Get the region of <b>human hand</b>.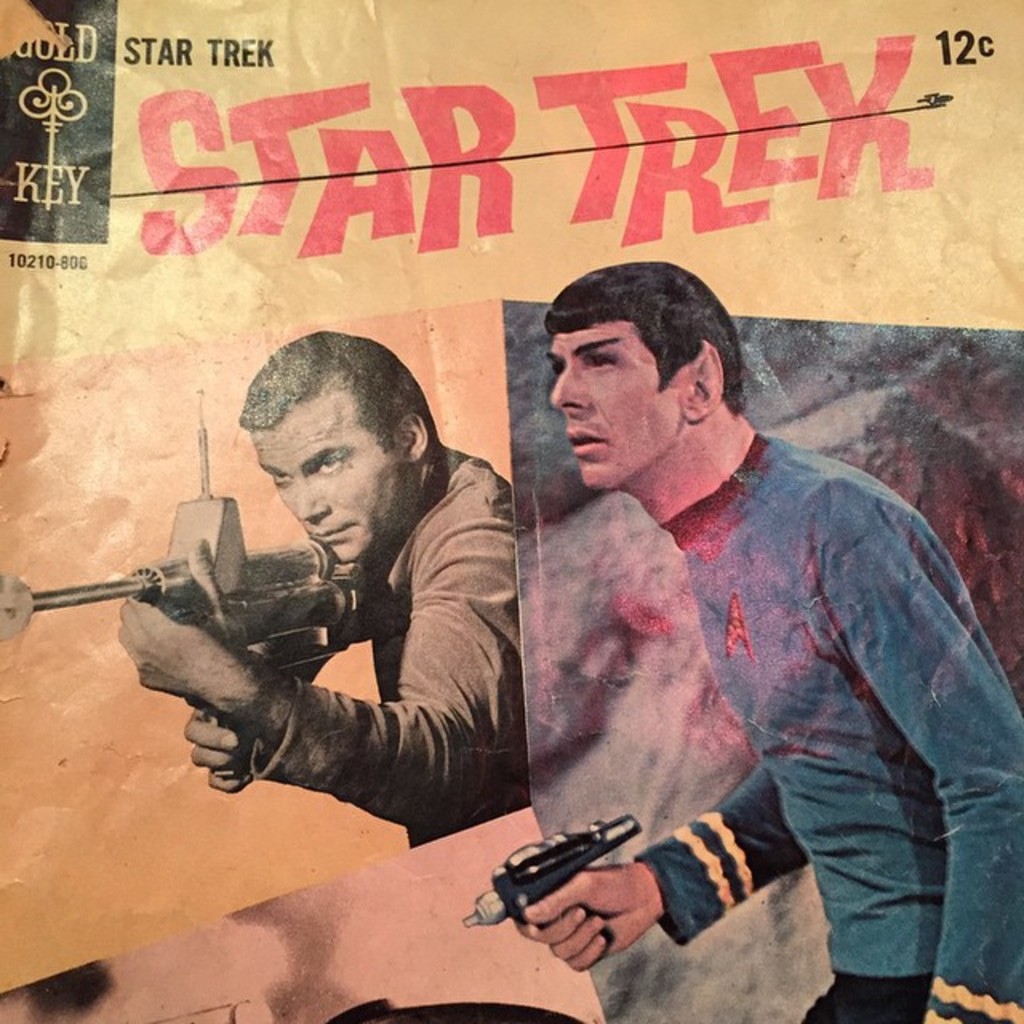
select_region(539, 834, 690, 970).
